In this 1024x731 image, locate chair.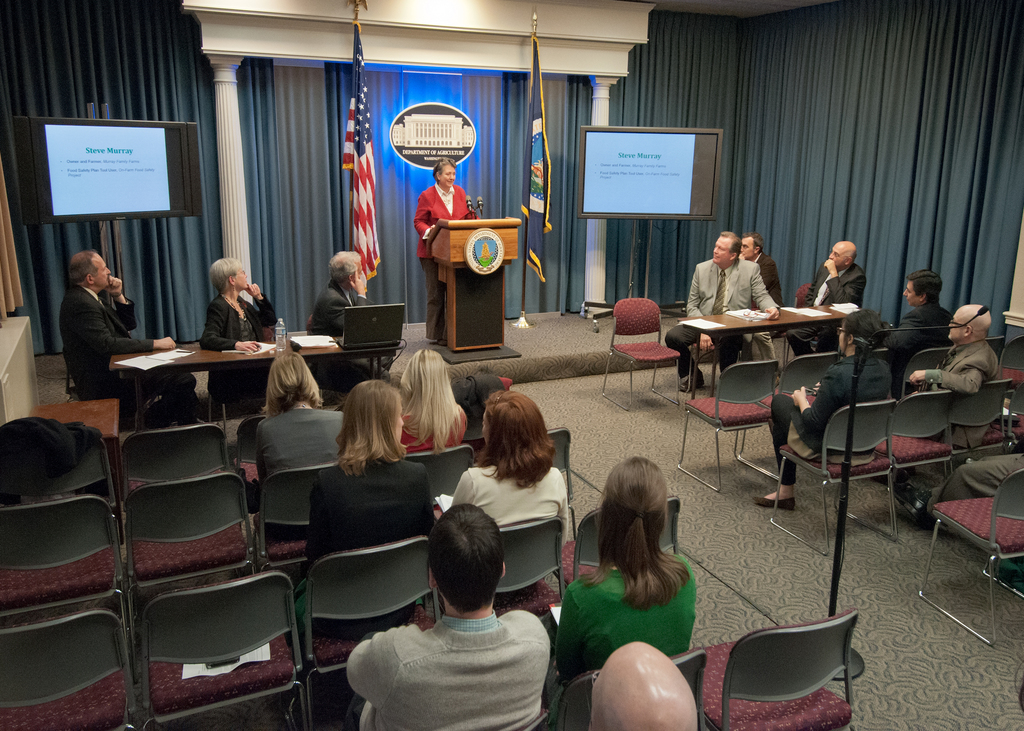
Bounding box: detection(0, 605, 140, 730).
